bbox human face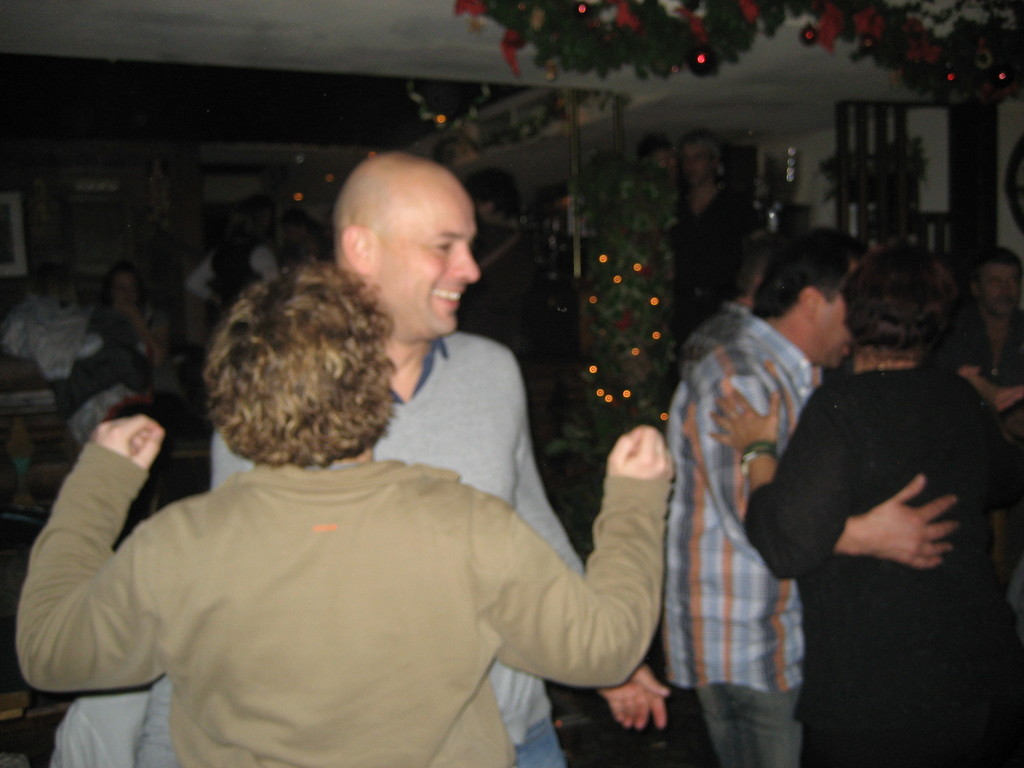
rect(374, 180, 504, 343)
